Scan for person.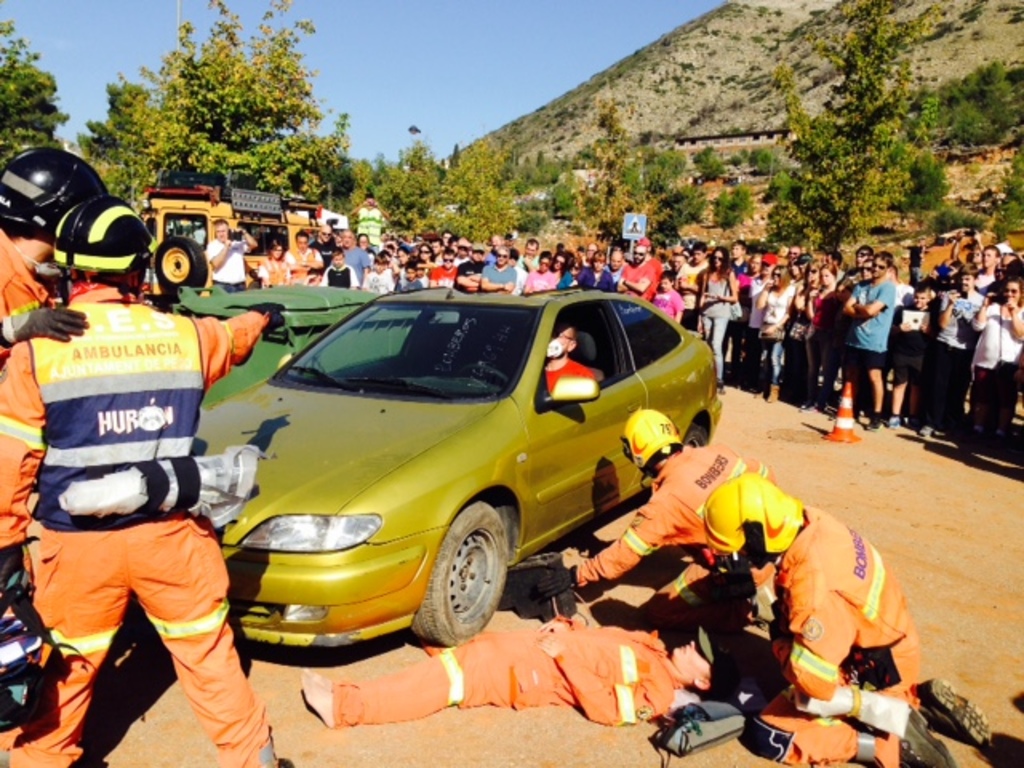
Scan result: (0, 149, 115, 755).
